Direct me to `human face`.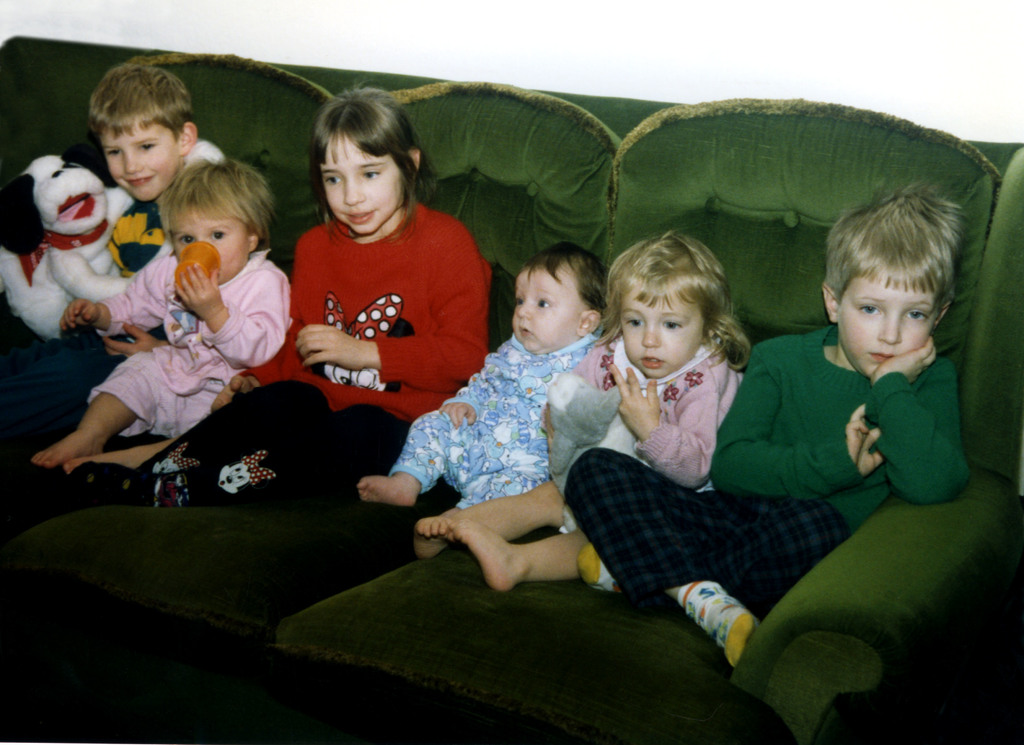
Direction: [x1=620, y1=283, x2=705, y2=383].
